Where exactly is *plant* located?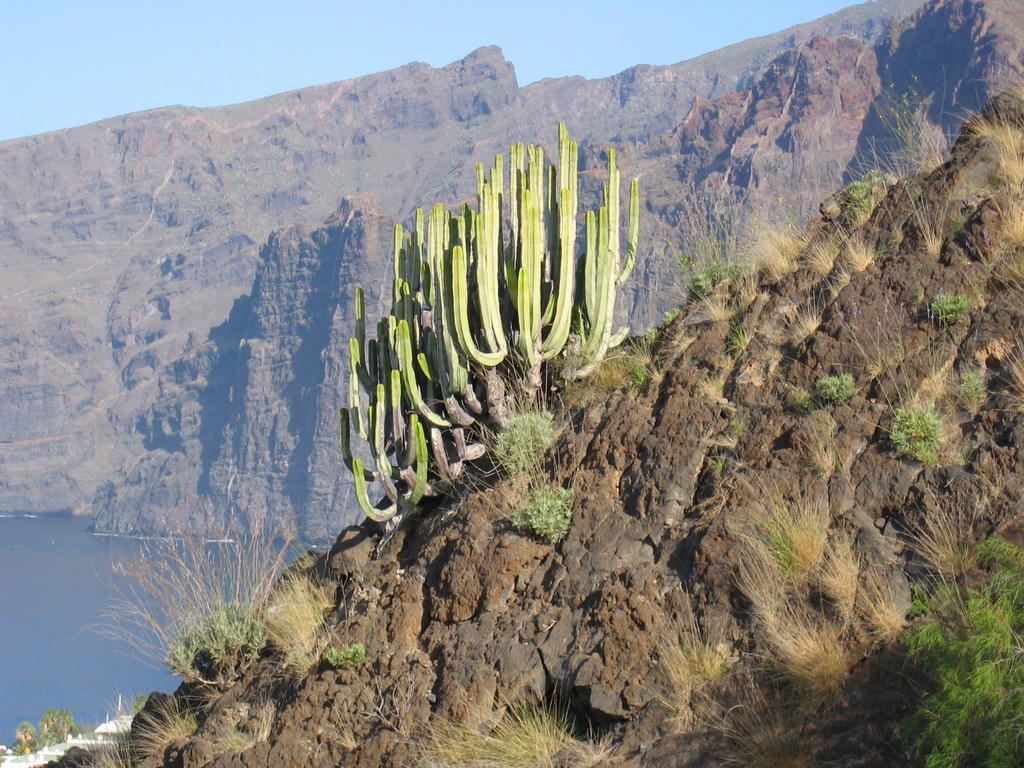
Its bounding box is (390,713,502,767).
